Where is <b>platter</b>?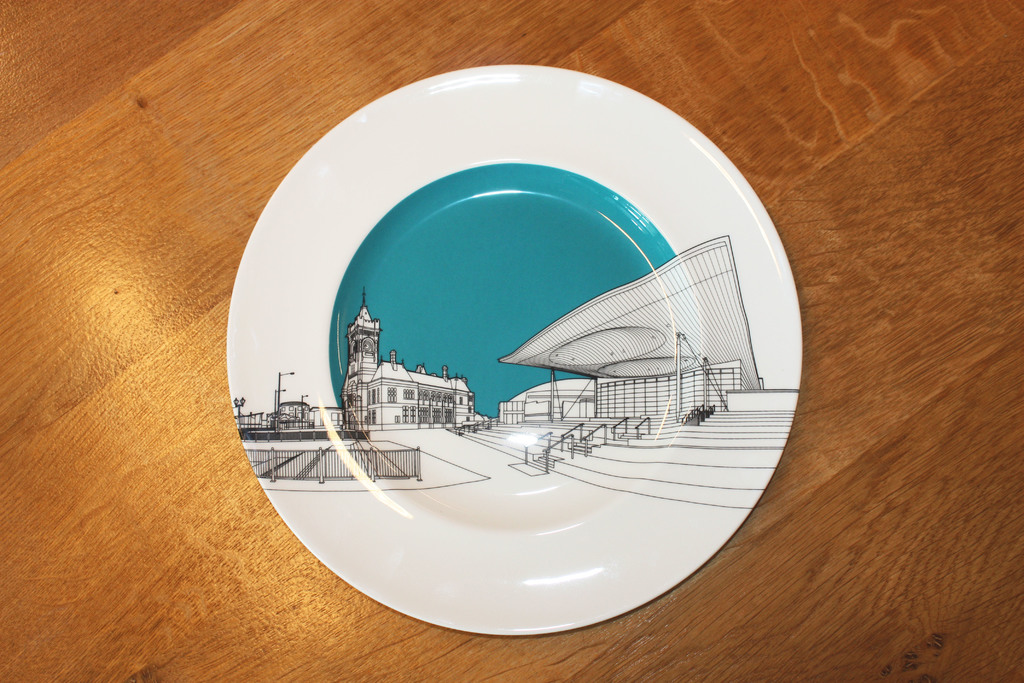
(x1=224, y1=66, x2=806, y2=636).
